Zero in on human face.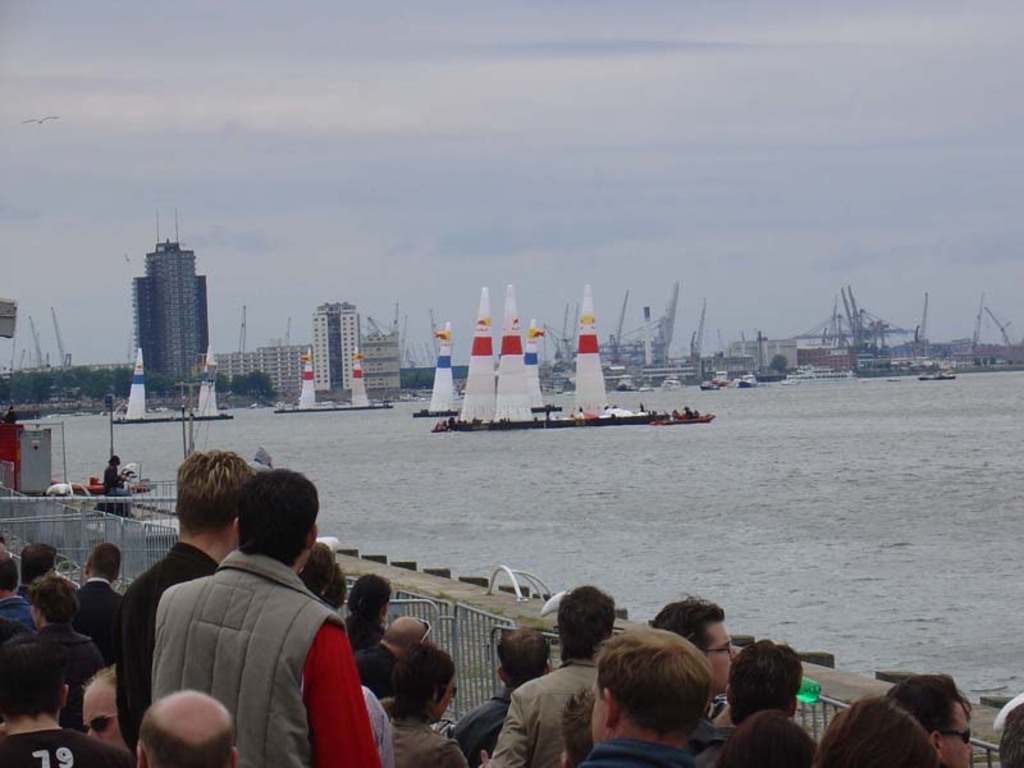
Zeroed in: 705,625,736,695.
